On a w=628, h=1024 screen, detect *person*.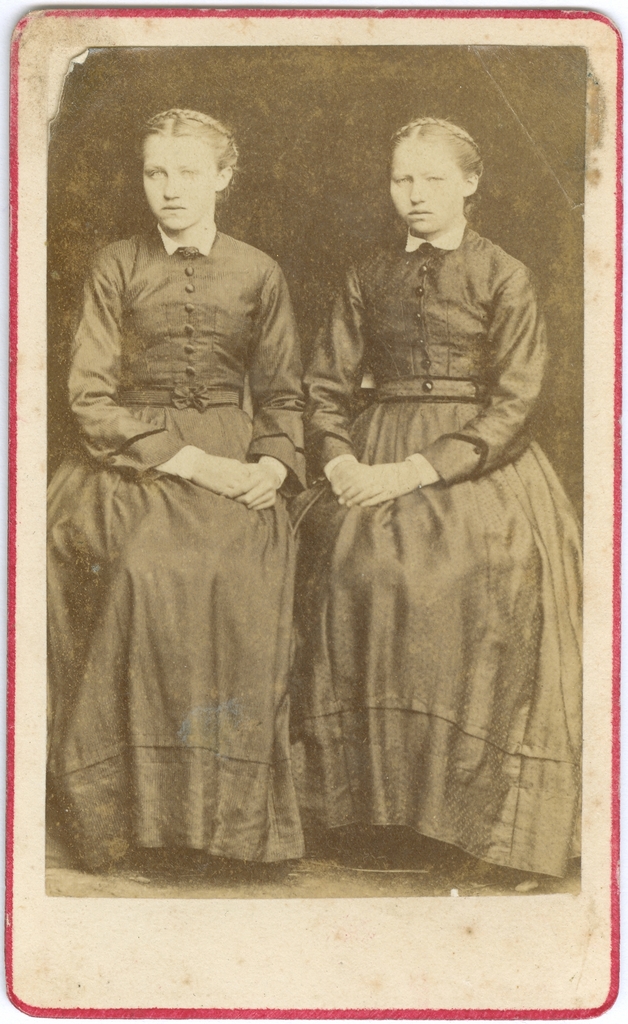
<box>48,104,310,886</box>.
